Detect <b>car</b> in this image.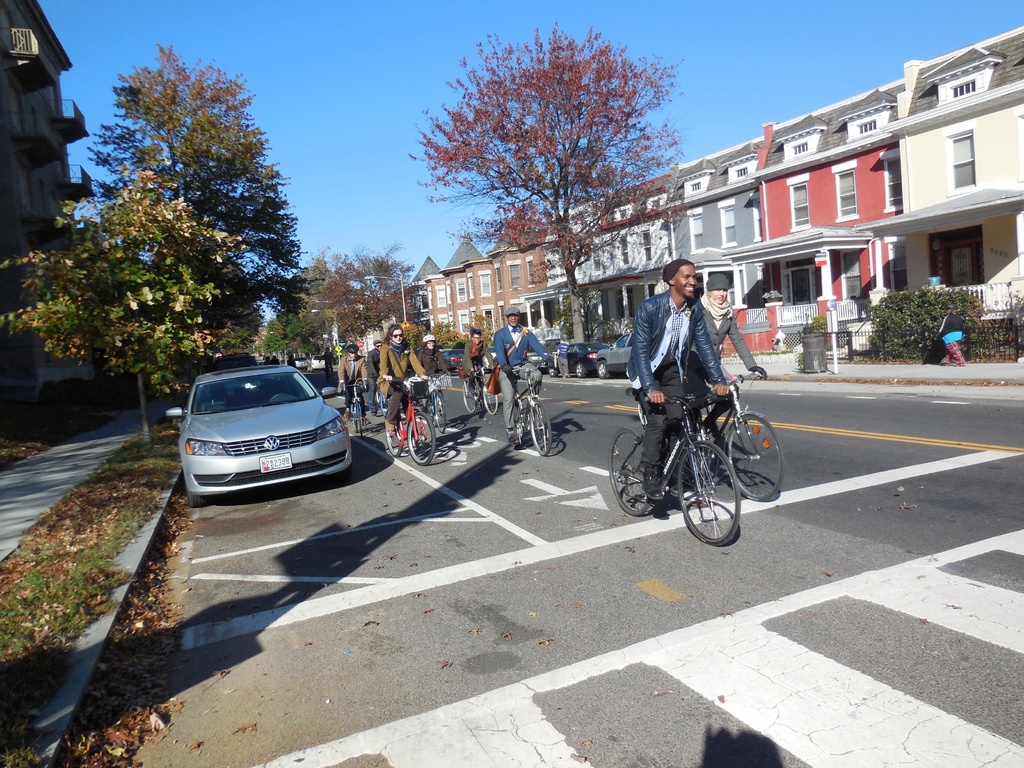
Detection: Rect(595, 332, 634, 381).
